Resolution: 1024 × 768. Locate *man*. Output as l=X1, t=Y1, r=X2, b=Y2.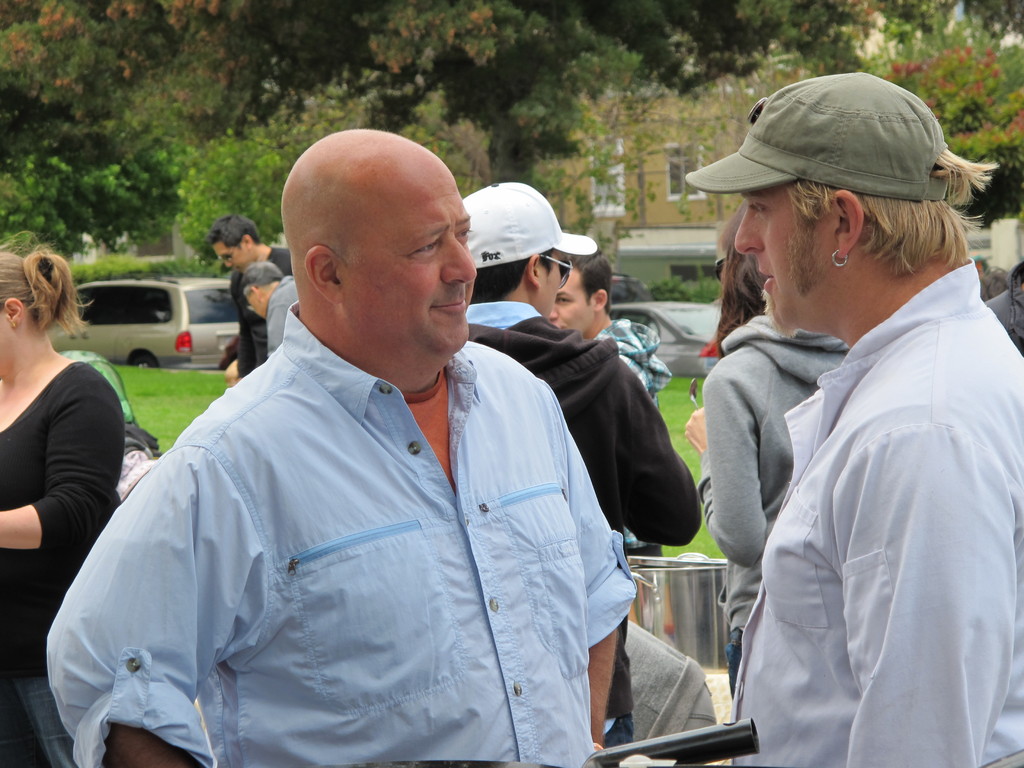
l=461, t=174, r=701, b=564.
